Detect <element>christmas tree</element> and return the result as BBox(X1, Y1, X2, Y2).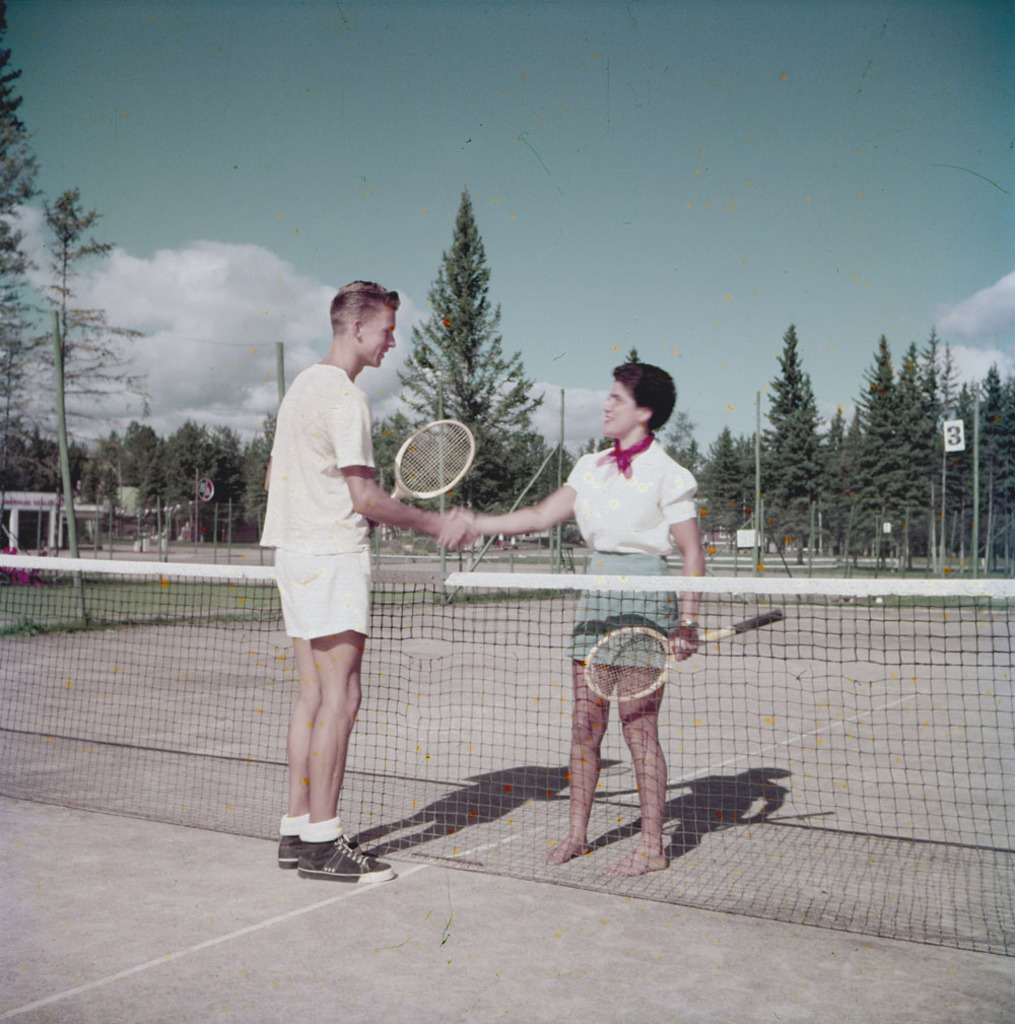
BBox(0, 0, 57, 503).
